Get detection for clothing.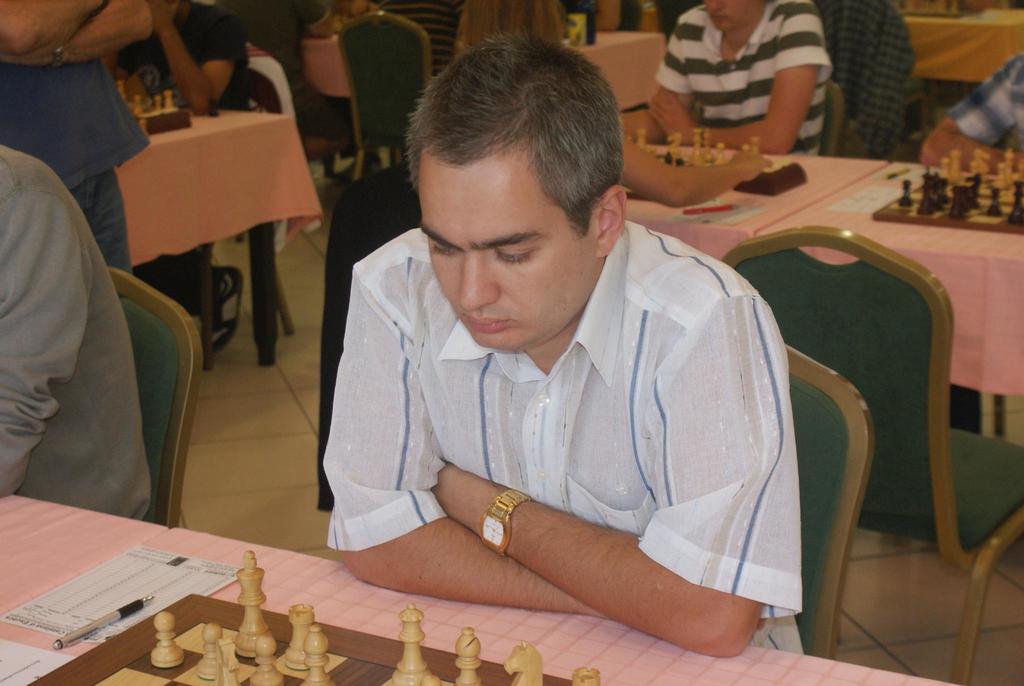
Detection: <box>652,0,835,154</box>.
